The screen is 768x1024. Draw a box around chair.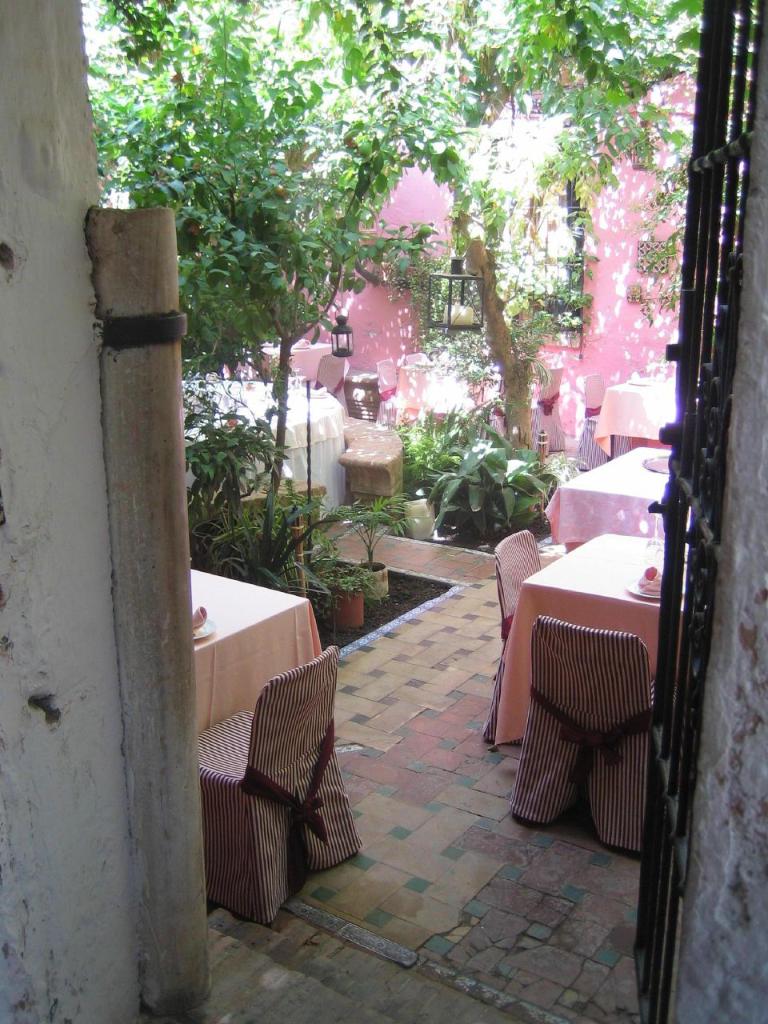
310:351:348:413.
